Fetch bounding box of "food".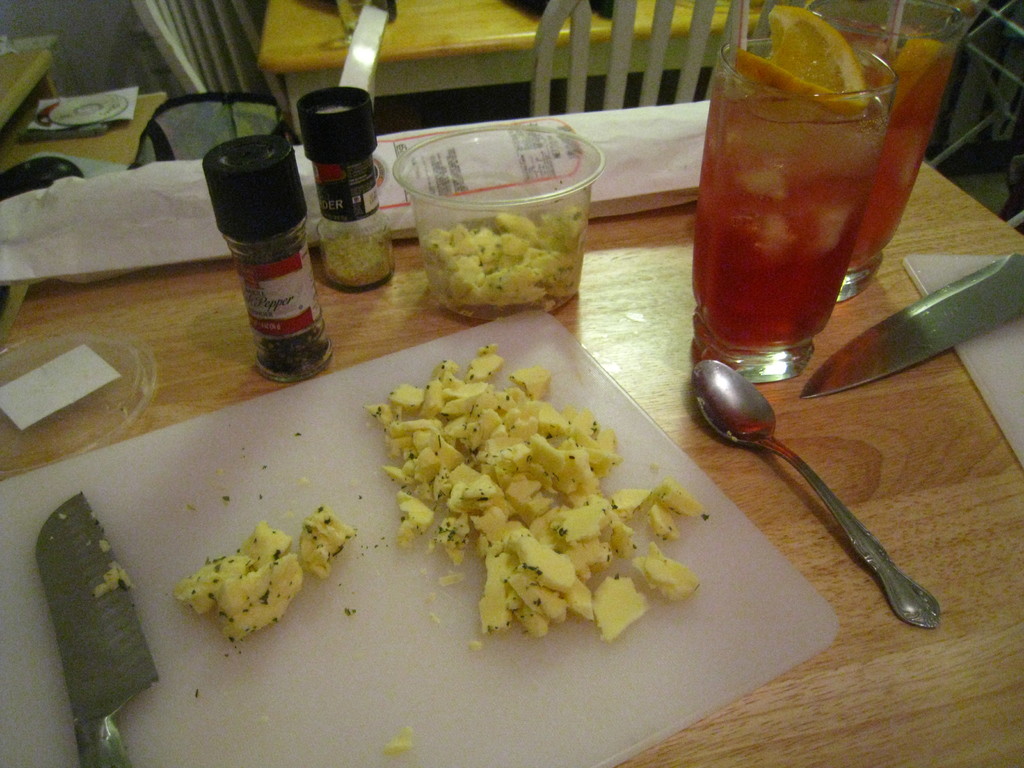
Bbox: 404,159,596,309.
